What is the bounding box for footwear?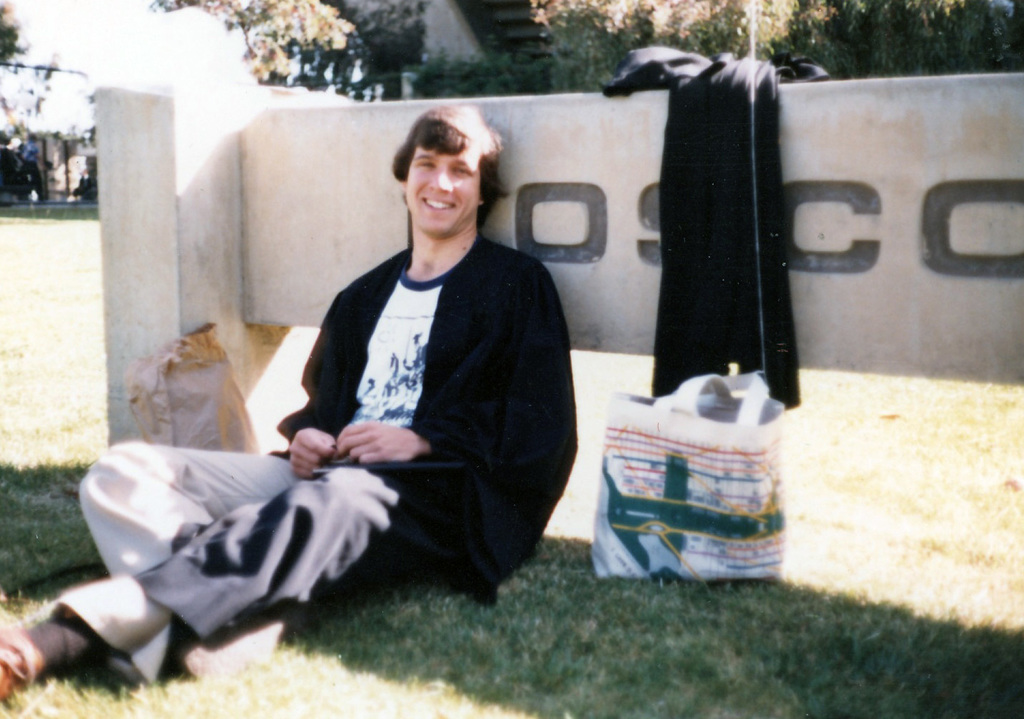
[left=0, top=619, right=45, bottom=696].
